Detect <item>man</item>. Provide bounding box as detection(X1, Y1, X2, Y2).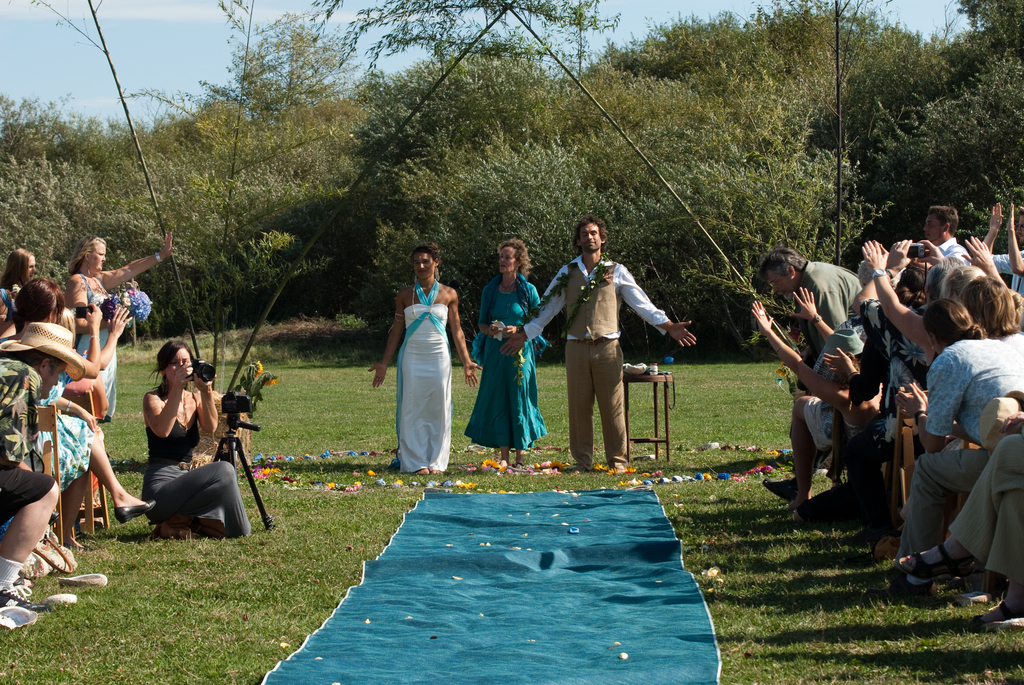
detection(982, 203, 1023, 296).
